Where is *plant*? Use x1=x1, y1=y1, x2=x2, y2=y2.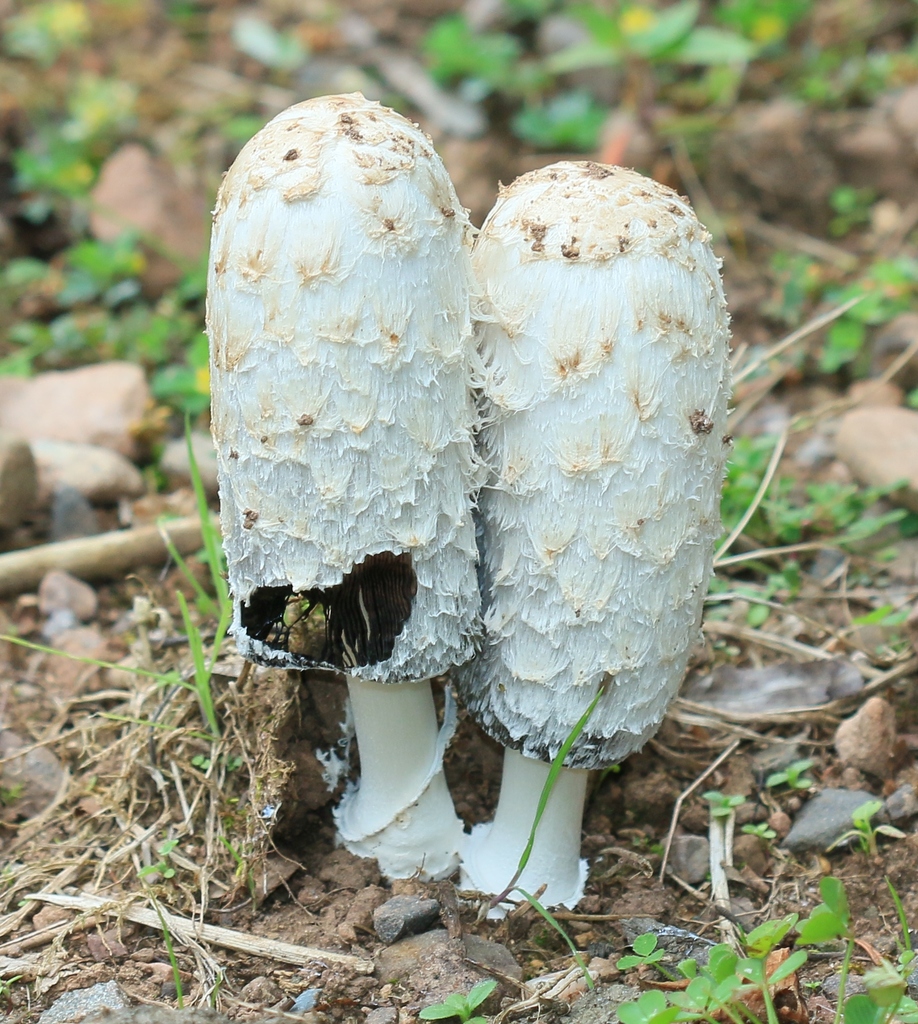
x1=740, y1=912, x2=819, y2=1019.
